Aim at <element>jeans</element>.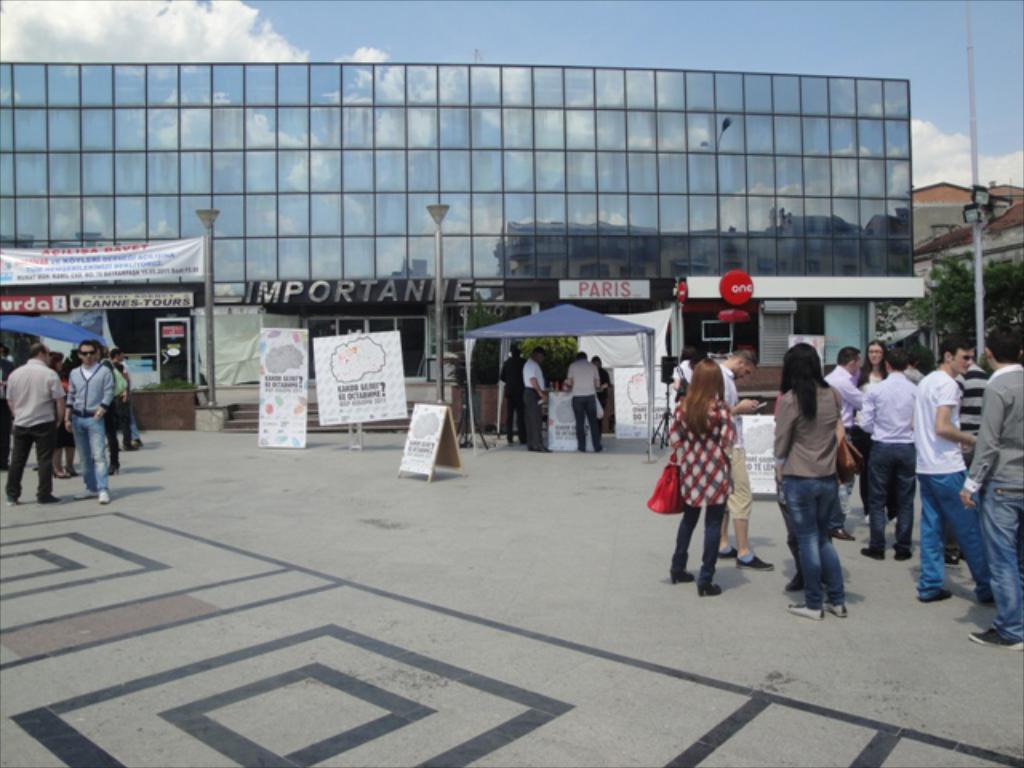
Aimed at locate(981, 491, 1022, 637).
